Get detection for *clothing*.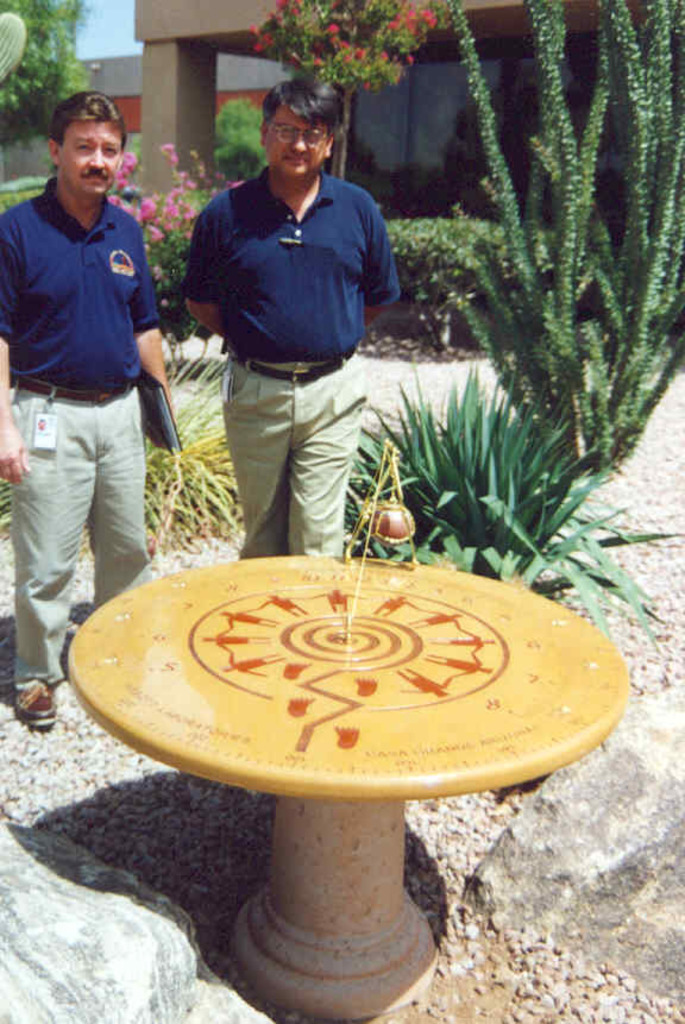
Detection: box(0, 172, 165, 684).
